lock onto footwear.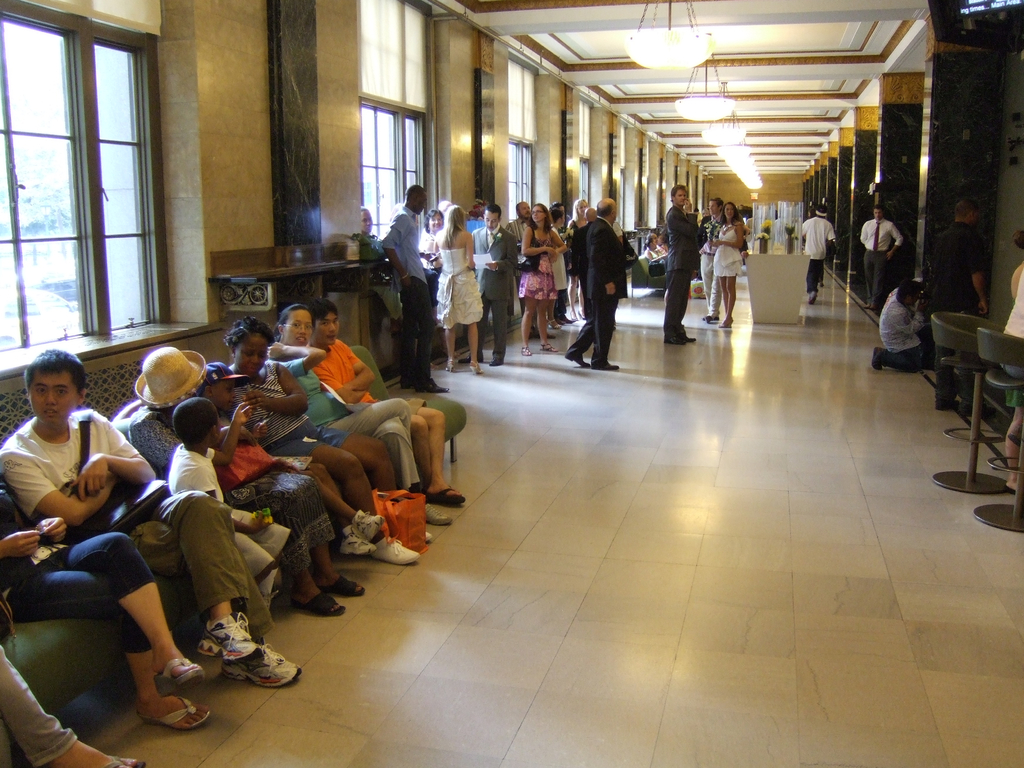
Locked: select_region(703, 313, 721, 325).
